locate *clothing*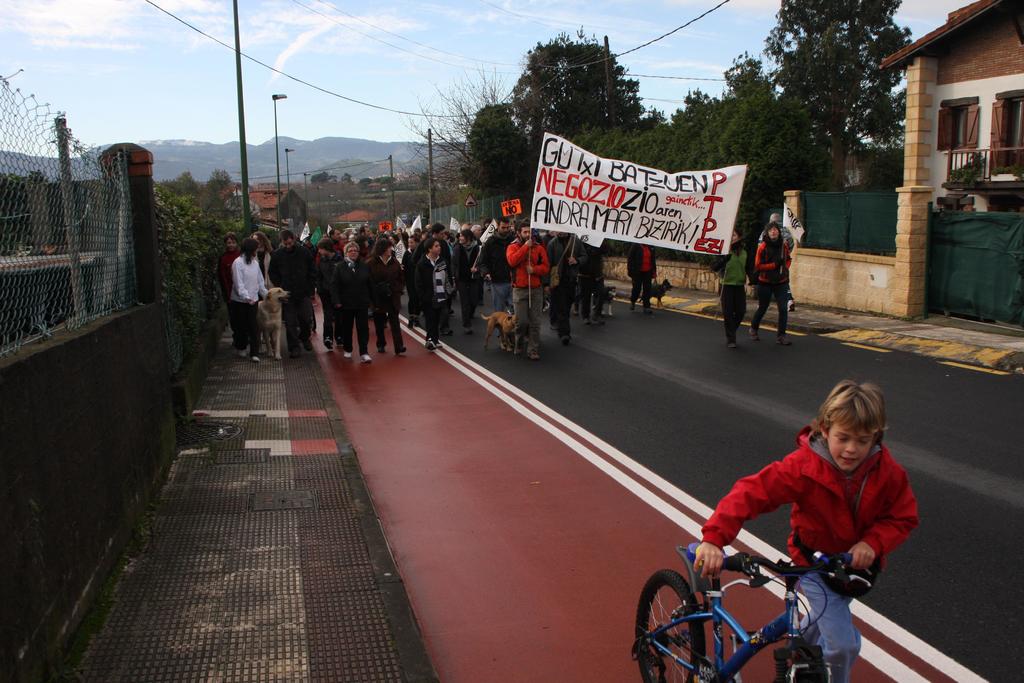
box=[508, 243, 556, 350]
